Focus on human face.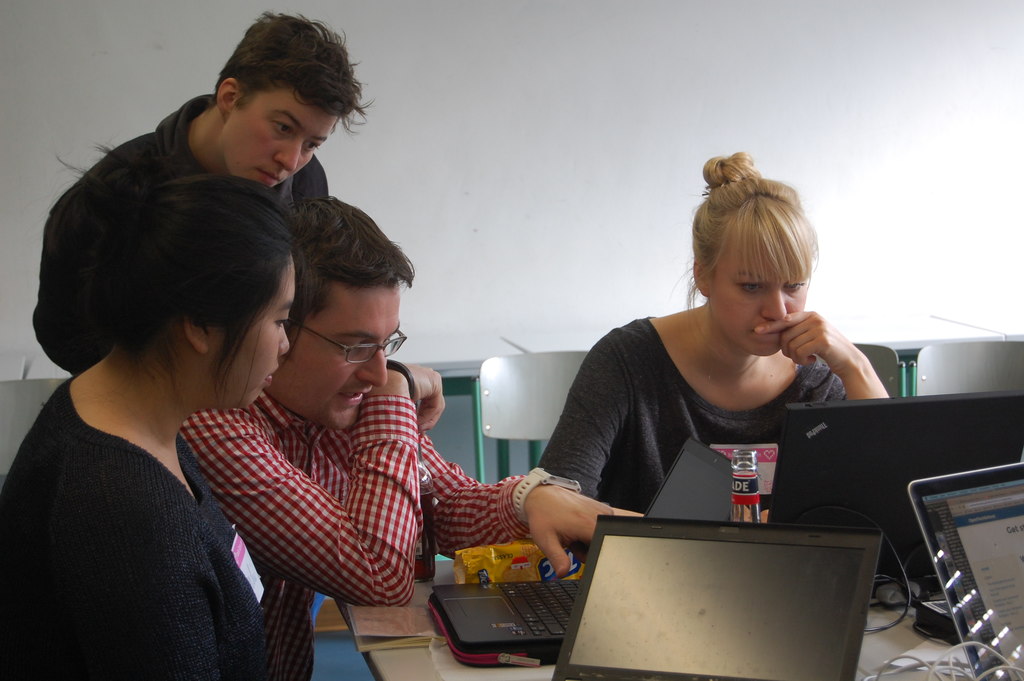
Focused at [224, 95, 335, 188].
